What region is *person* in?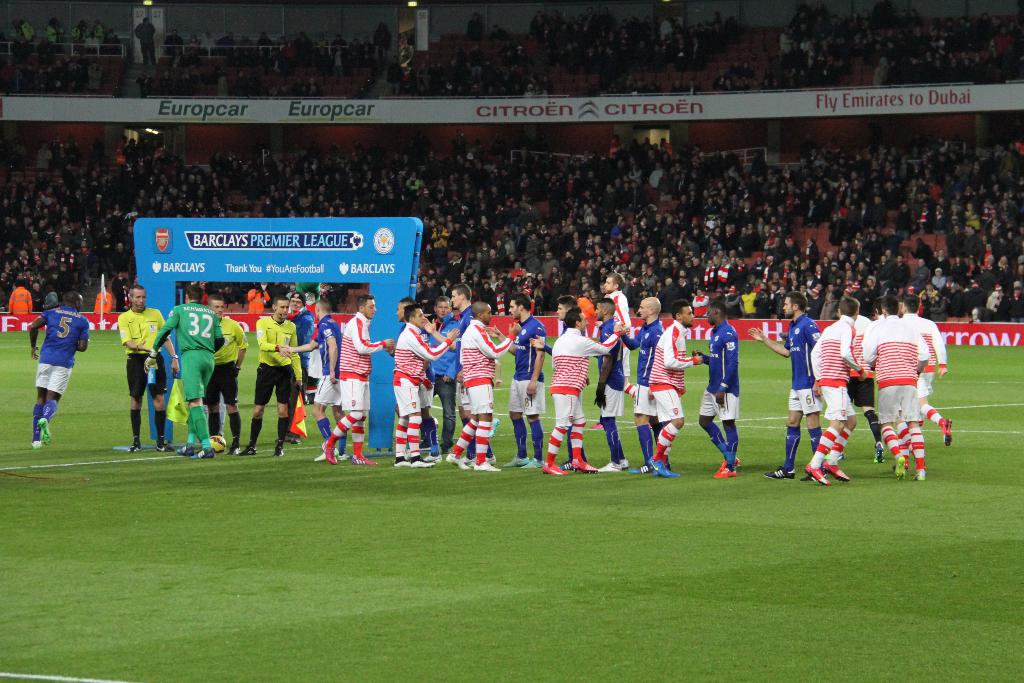
box=[150, 283, 227, 461].
